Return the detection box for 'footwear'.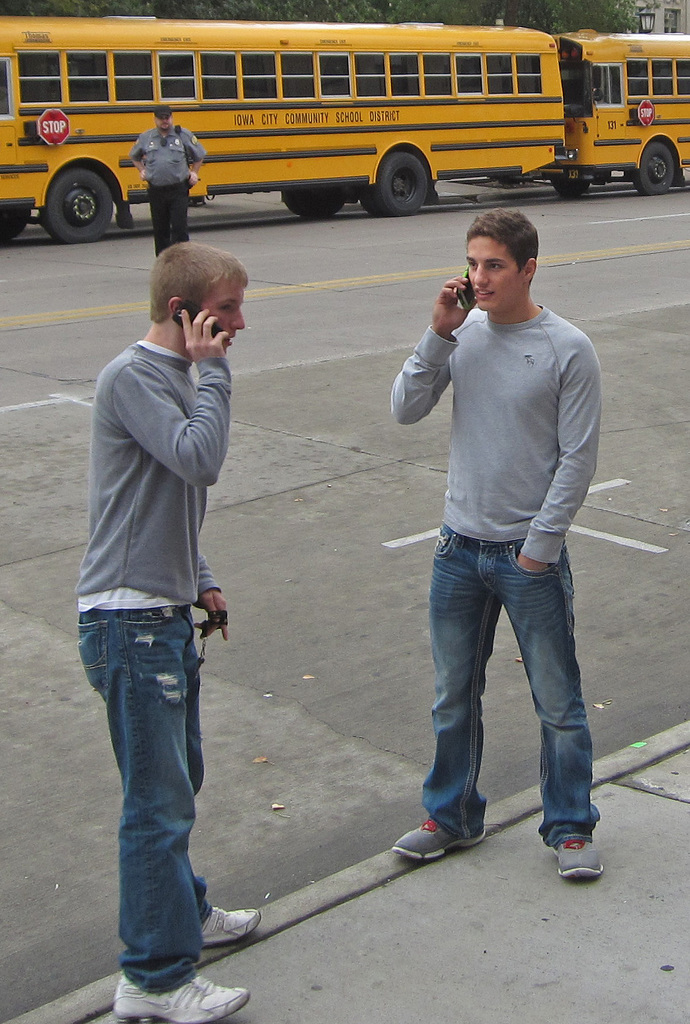
(x1=387, y1=812, x2=486, y2=861).
